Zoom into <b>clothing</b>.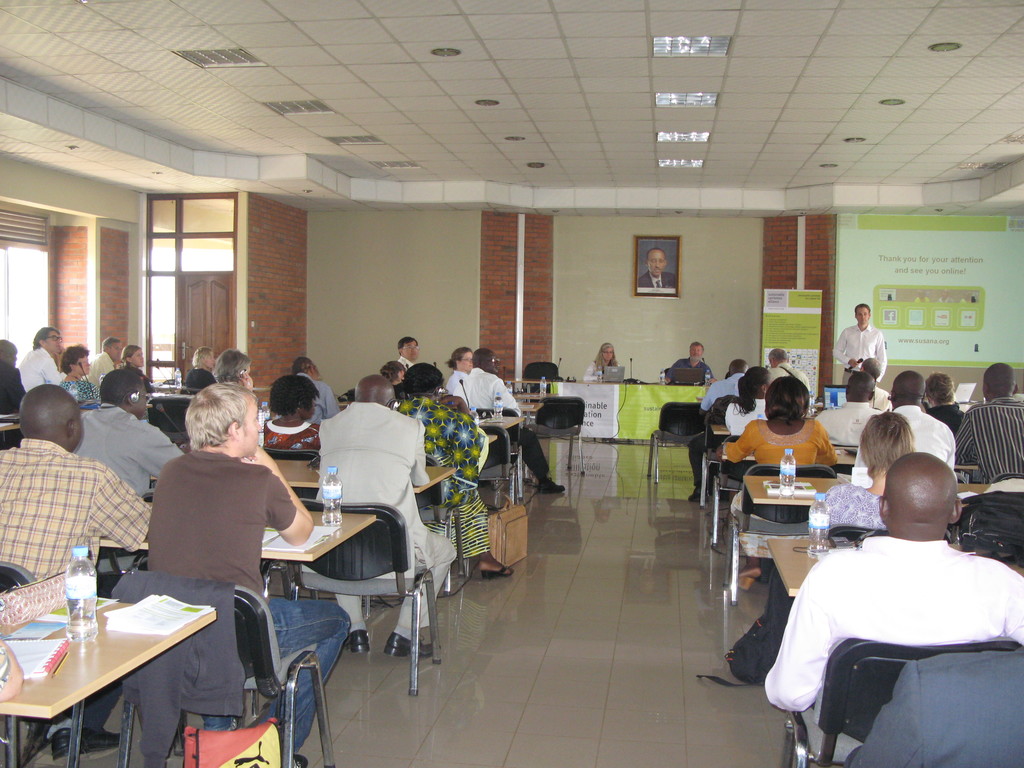
Zoom target: x1=723, y1=396, x2=770, y2=485.
